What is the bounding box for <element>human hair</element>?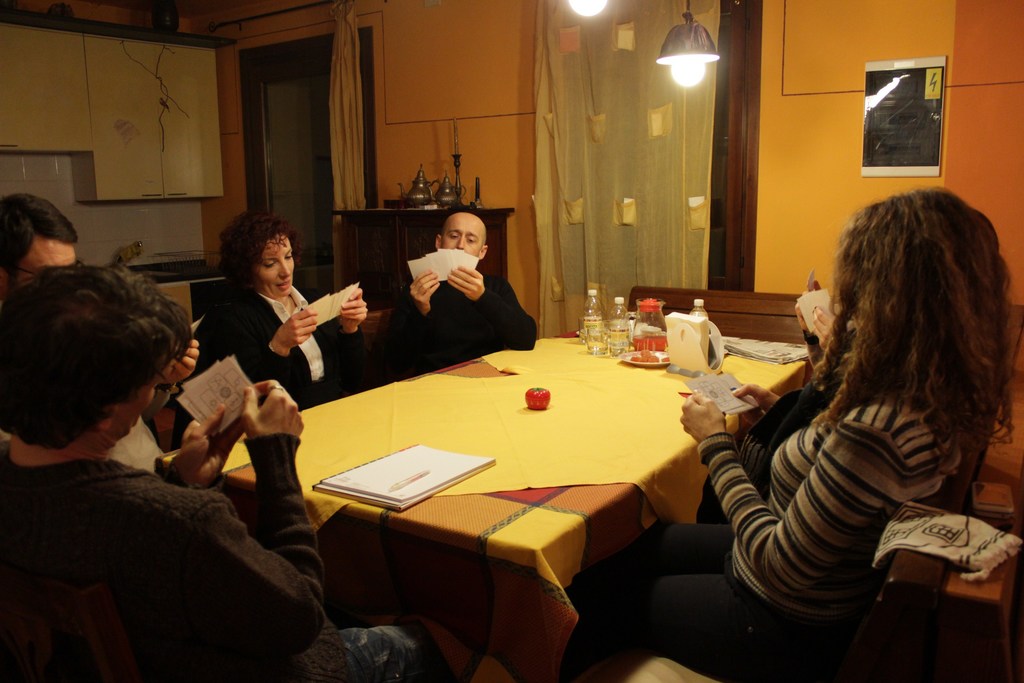
[804, 177, 1002, 514].
